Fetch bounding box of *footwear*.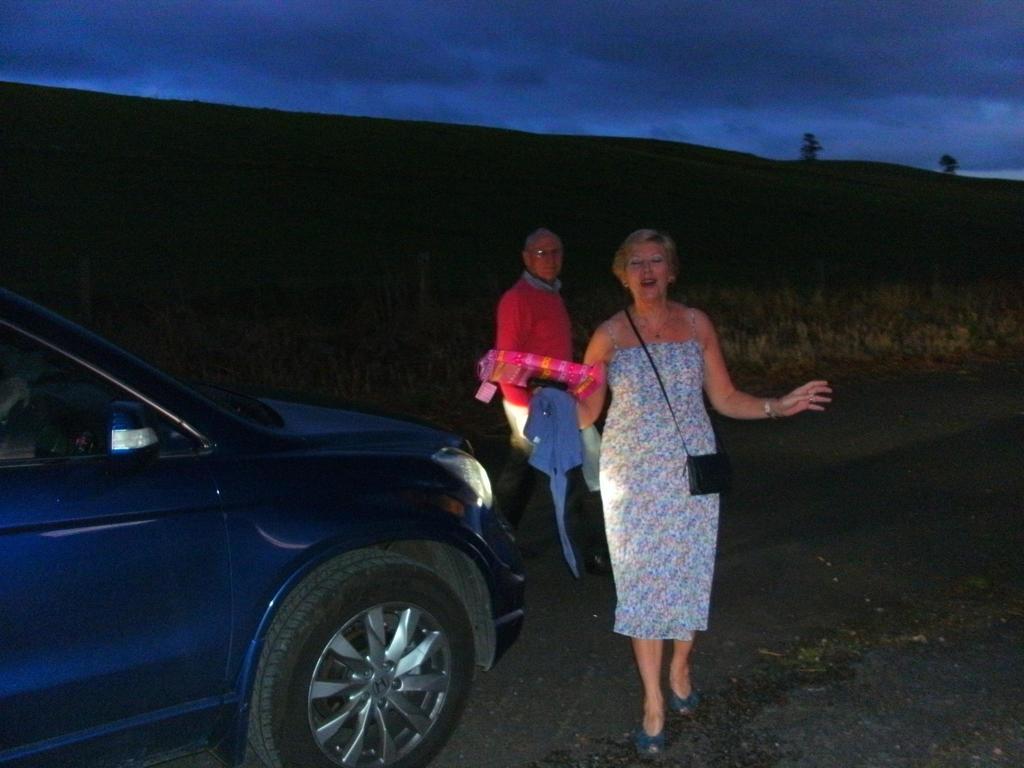
Bbox: 587/549/612/574.
